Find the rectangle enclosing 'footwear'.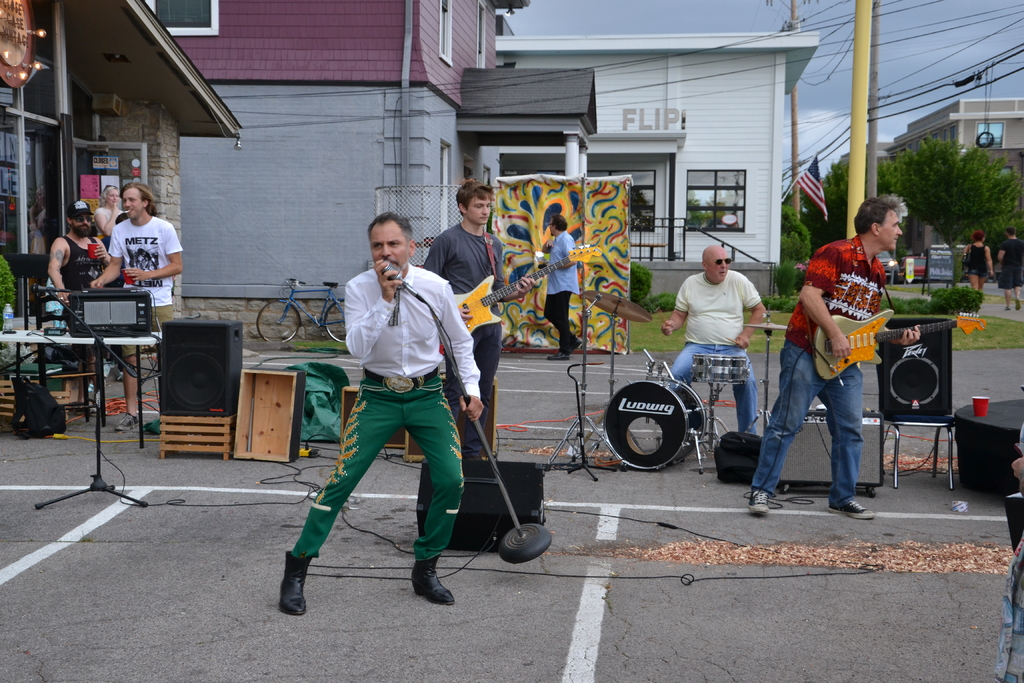
BBox(92, 391, 105, 411).
